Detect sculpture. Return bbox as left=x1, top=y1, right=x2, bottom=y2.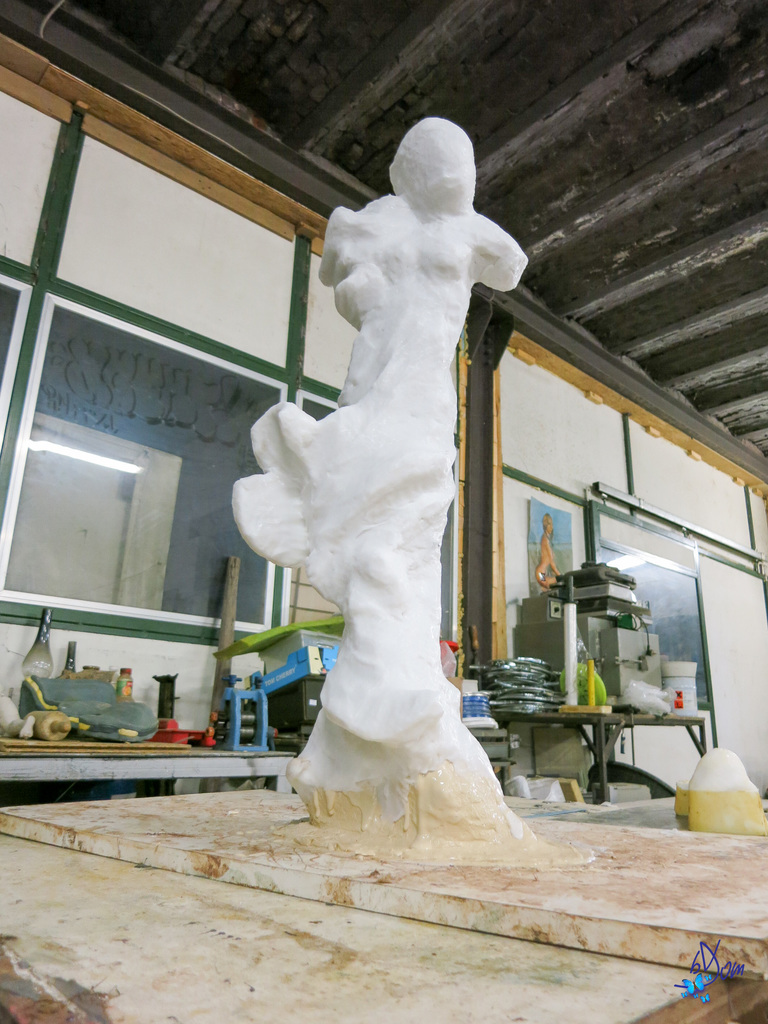
left=222, top=104, right=516, bottom=833.
